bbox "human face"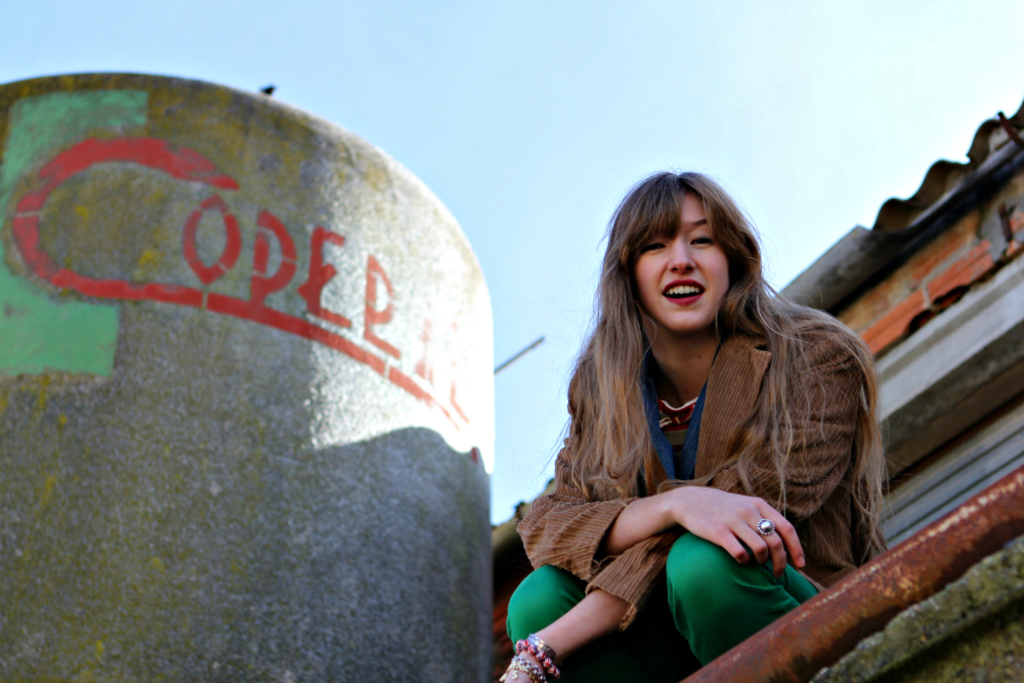
[x1=637, y1=191, x2=733, y2=330]
